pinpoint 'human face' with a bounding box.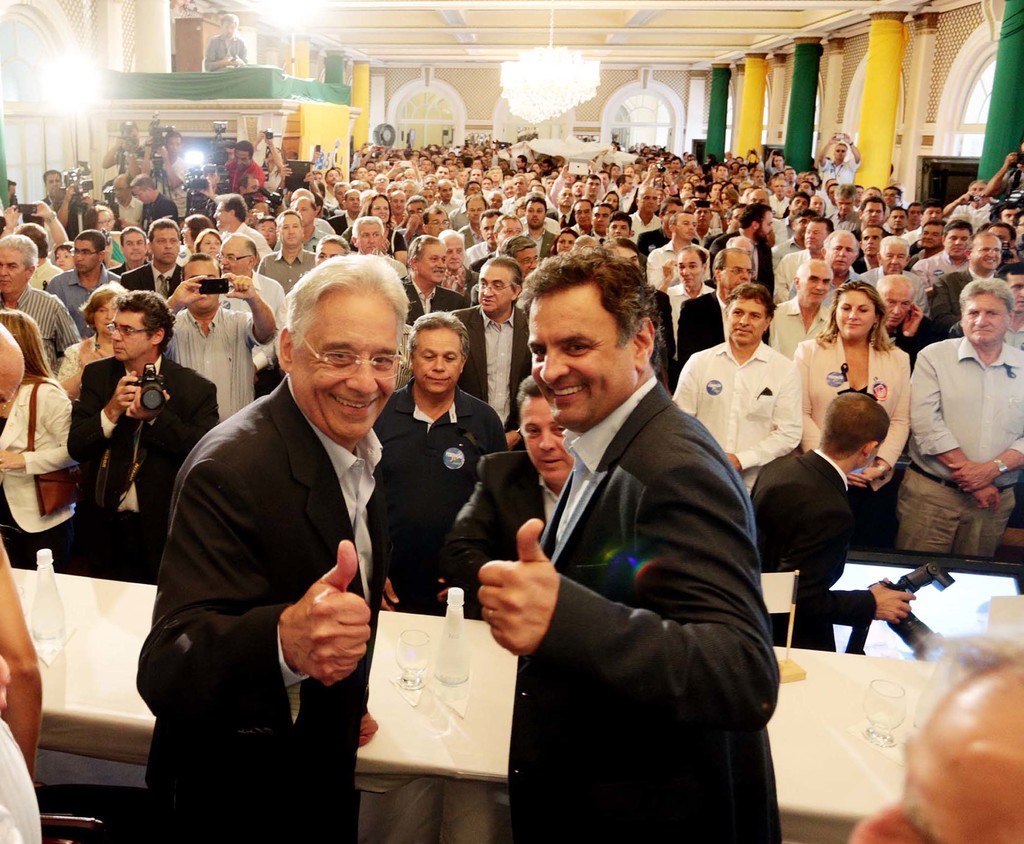
left=963, top=292, right=1007, bottom=343.
